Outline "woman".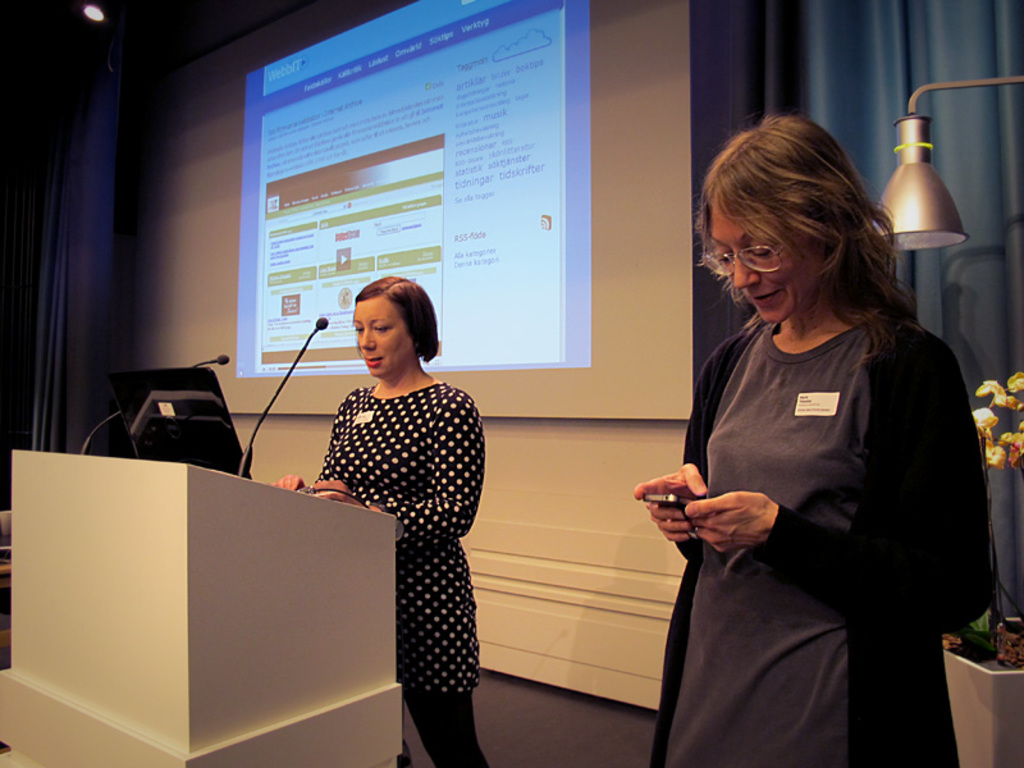
Outline: pyautogui.locateOnScreen(303, 246, 486, 748).
